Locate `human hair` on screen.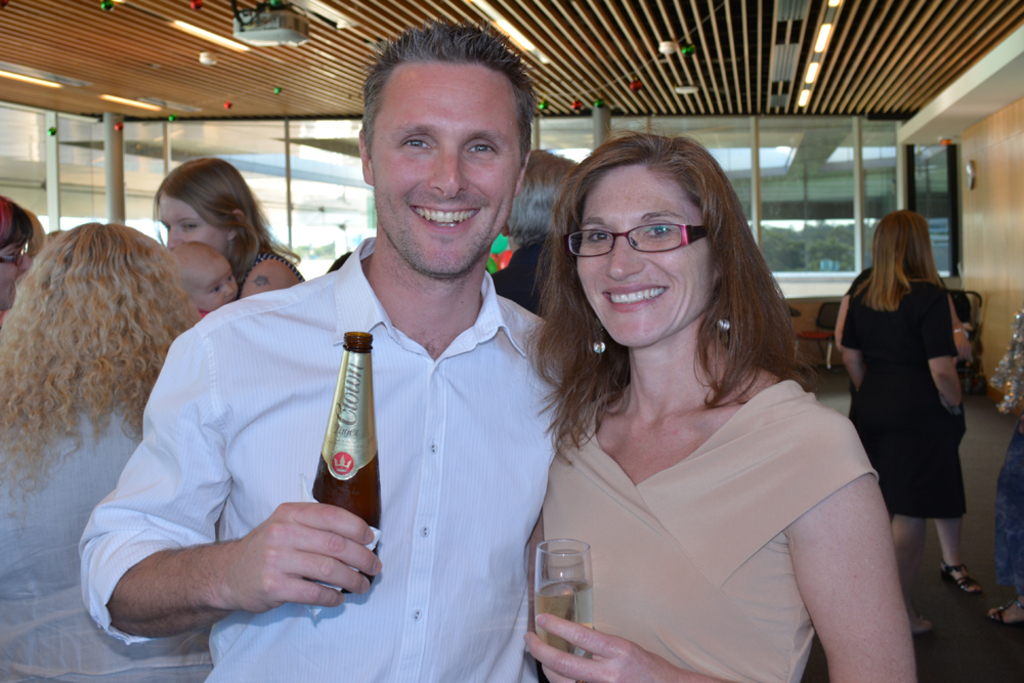
On screen at <box>535,127,794,486</box>.
